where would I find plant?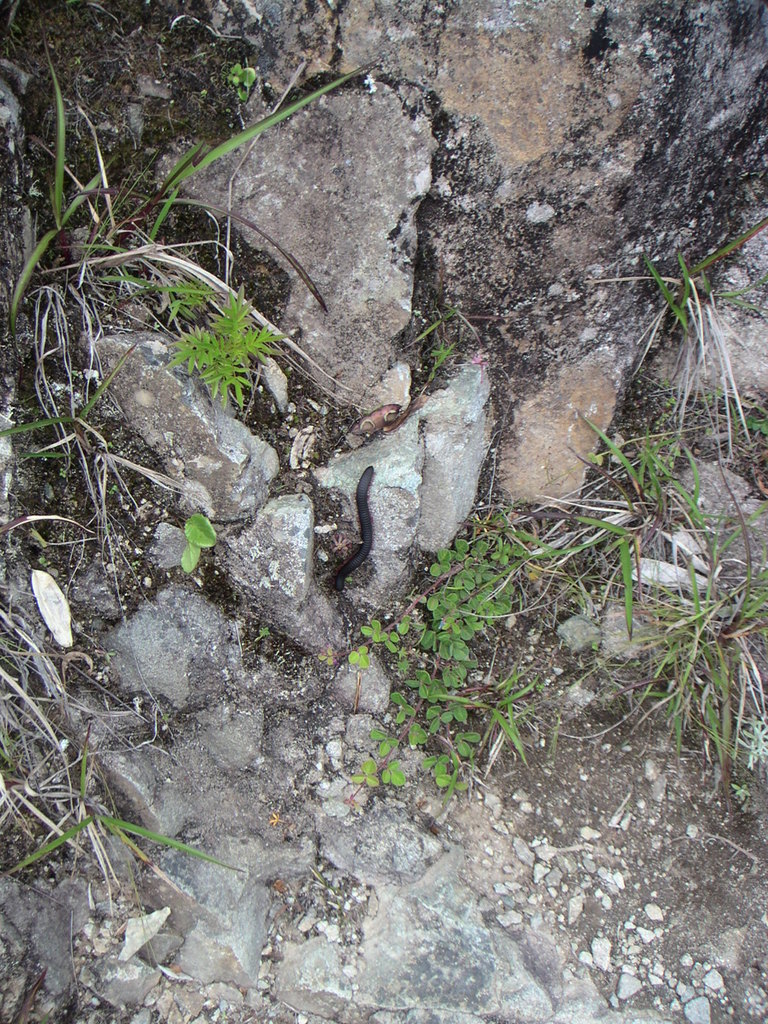
At box=[0, 323, 156, 492].
